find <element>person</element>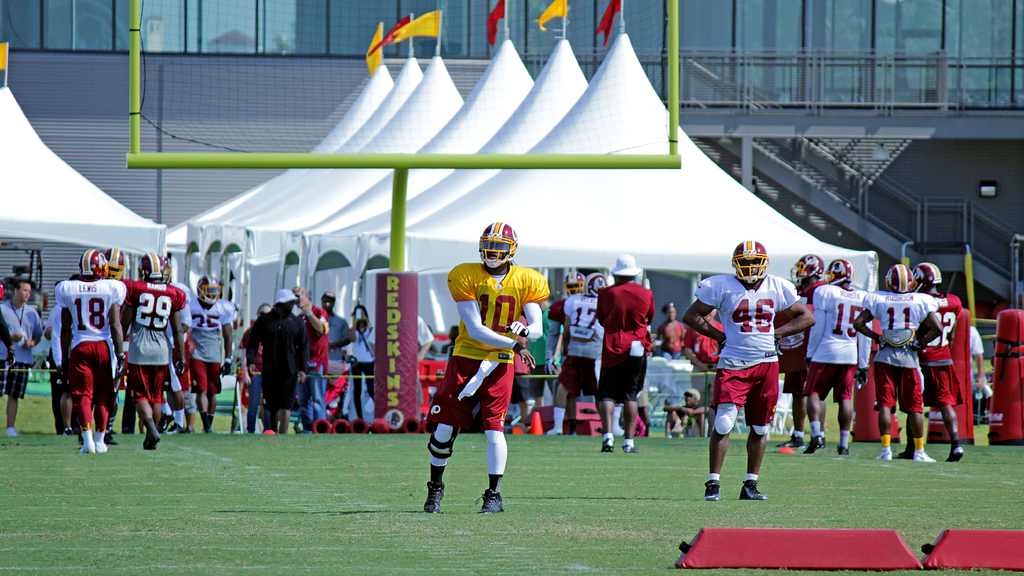
rect(40, 312, 77, 429)
